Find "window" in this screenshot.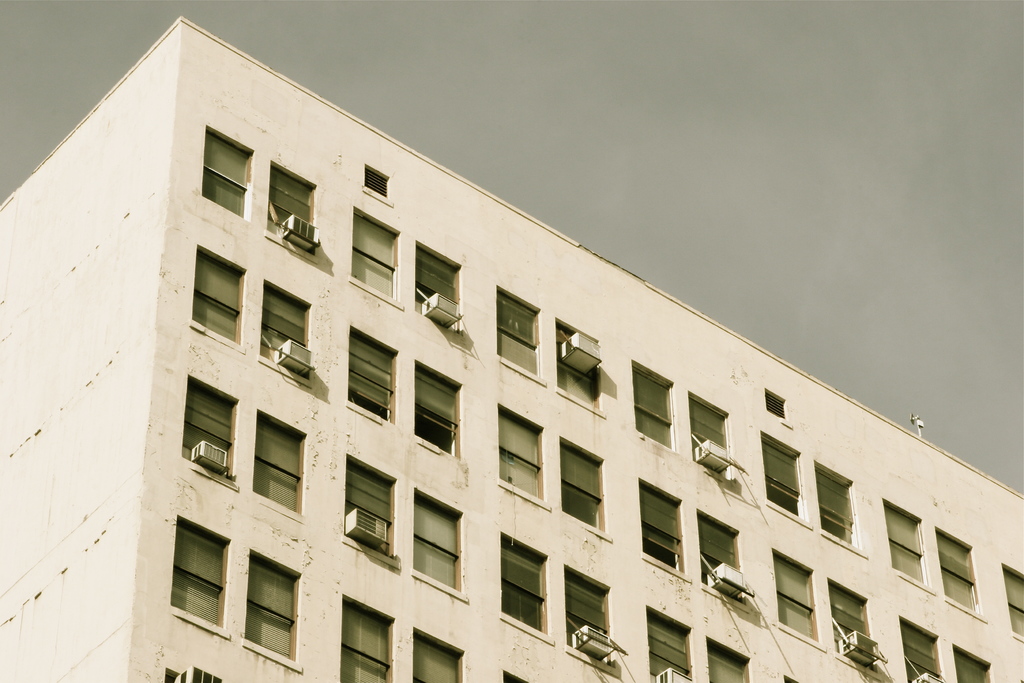
The bounding box for "window" is (left=496, top=281, right=541, bottom=381).
